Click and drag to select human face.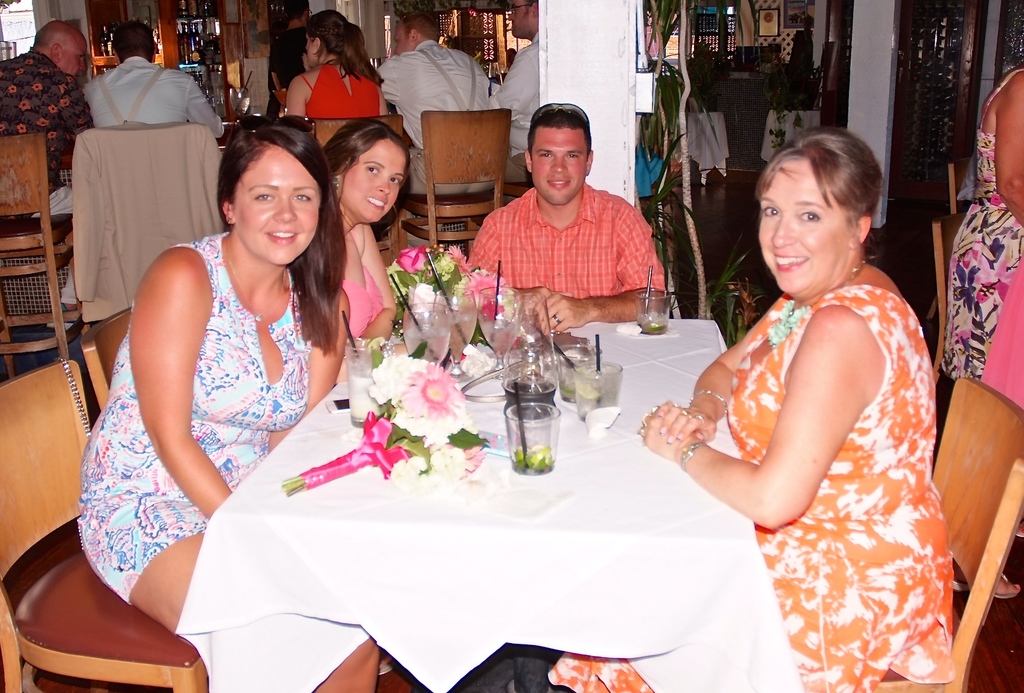
Selection: region(230, 152, 320, 266).
